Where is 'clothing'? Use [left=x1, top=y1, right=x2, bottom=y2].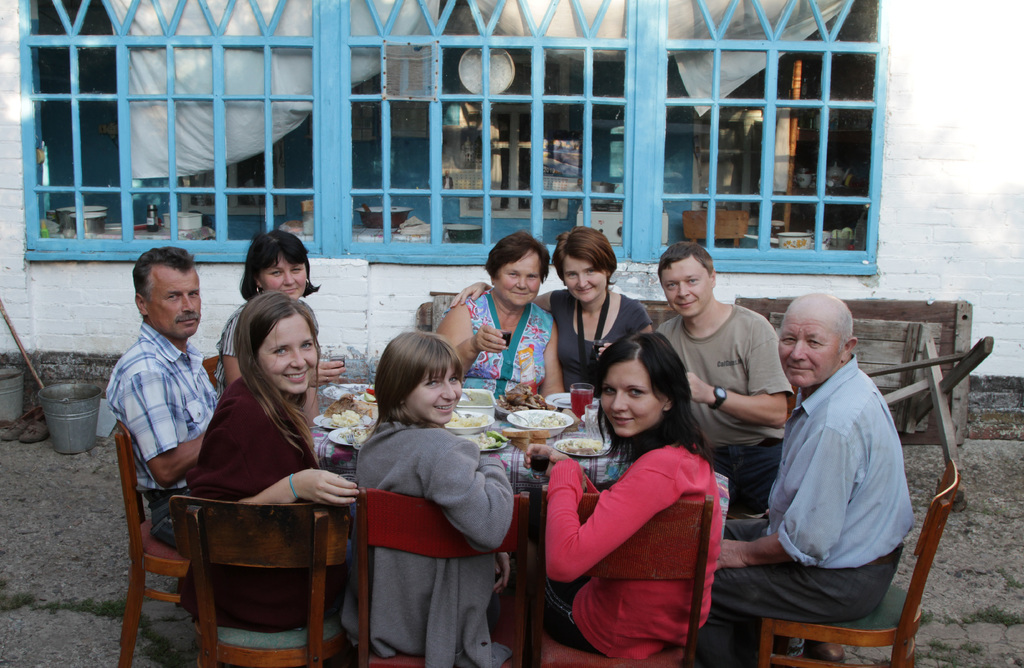
[left=691, top=354, right=915, bottom=662].
